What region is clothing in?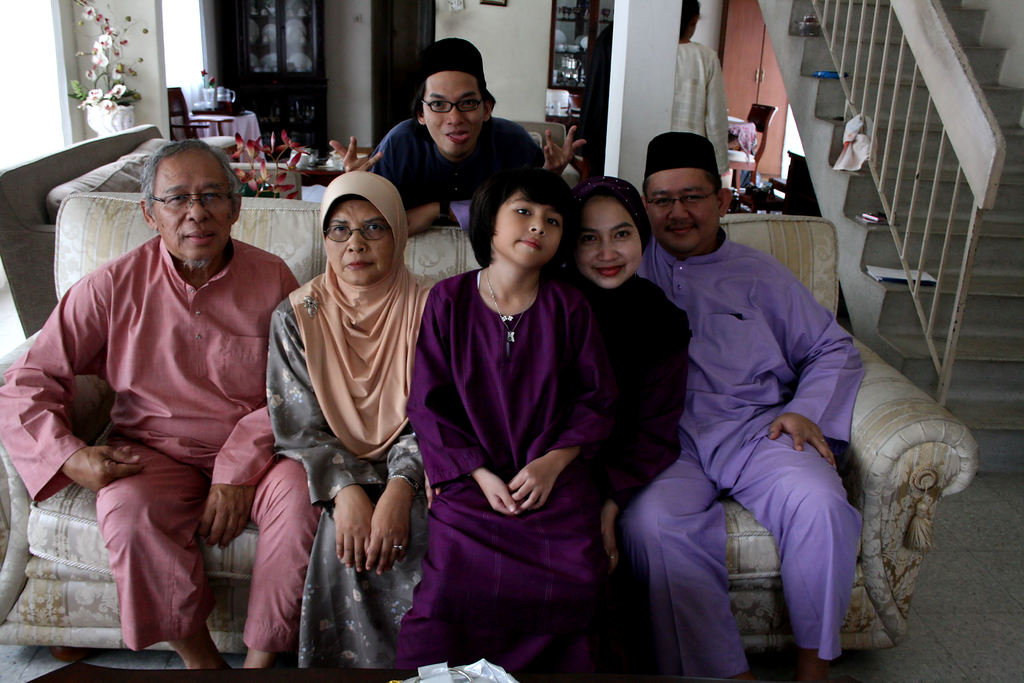
x1=371, y1=117, x2=548, y2=214.
